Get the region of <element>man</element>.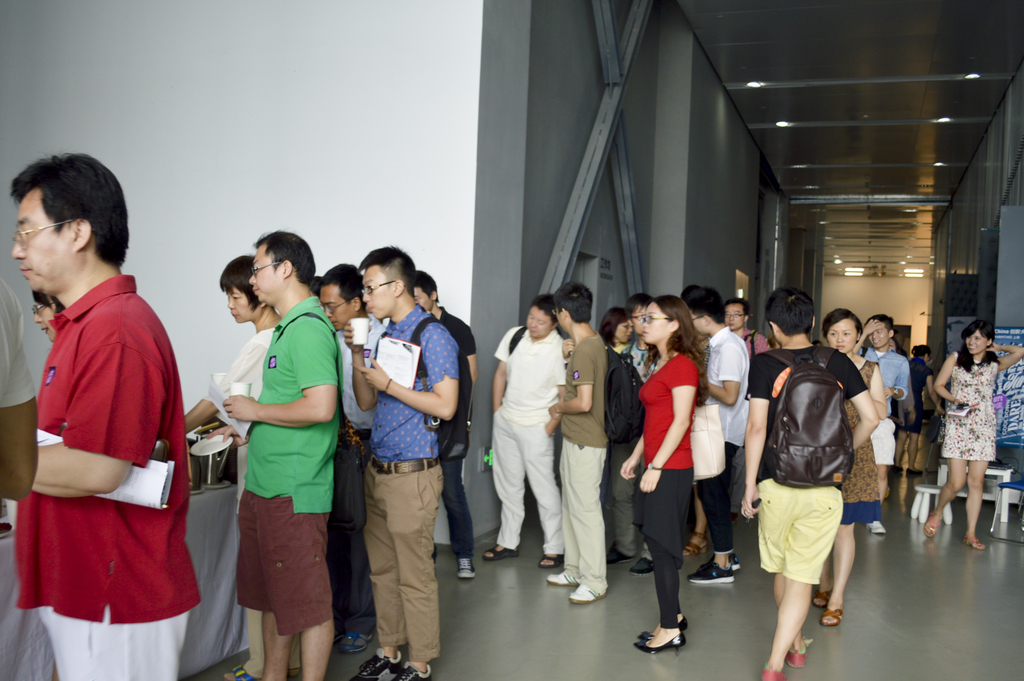
{"x1": 548, "y1": 282, "x2": 612, "y2": 604}.
